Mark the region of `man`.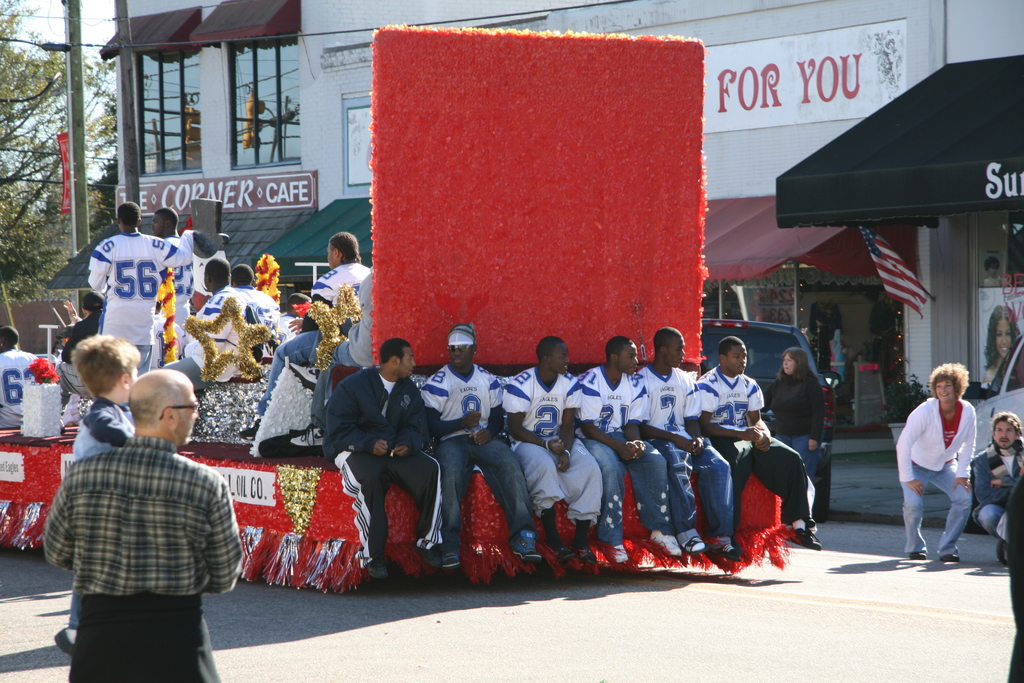
Region: bbox=(229, 266, 280, 370).
